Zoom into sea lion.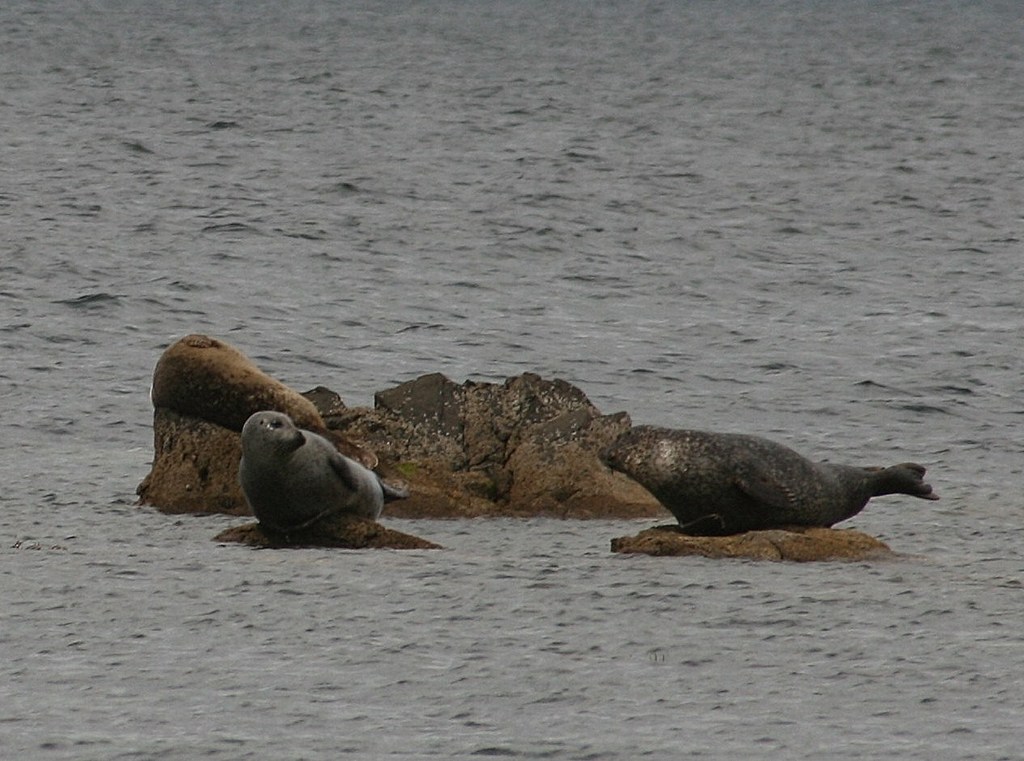
Zoom target: pyautogui.locateOnScreen(592, 428, 938, 537).
